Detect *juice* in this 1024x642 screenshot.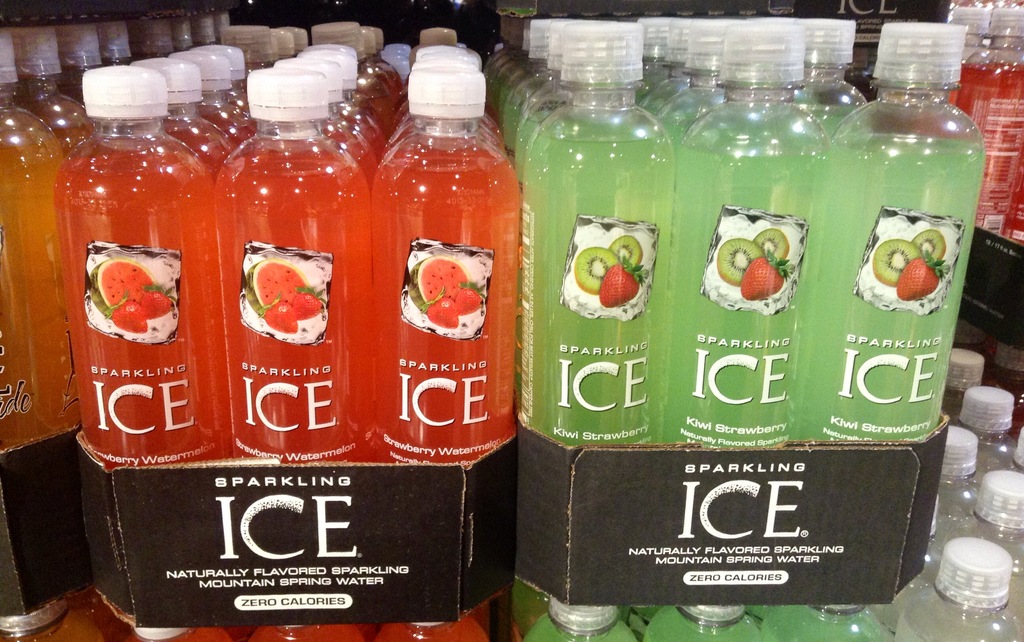
Detection: <region>636, 16, 696, 113</region>.
